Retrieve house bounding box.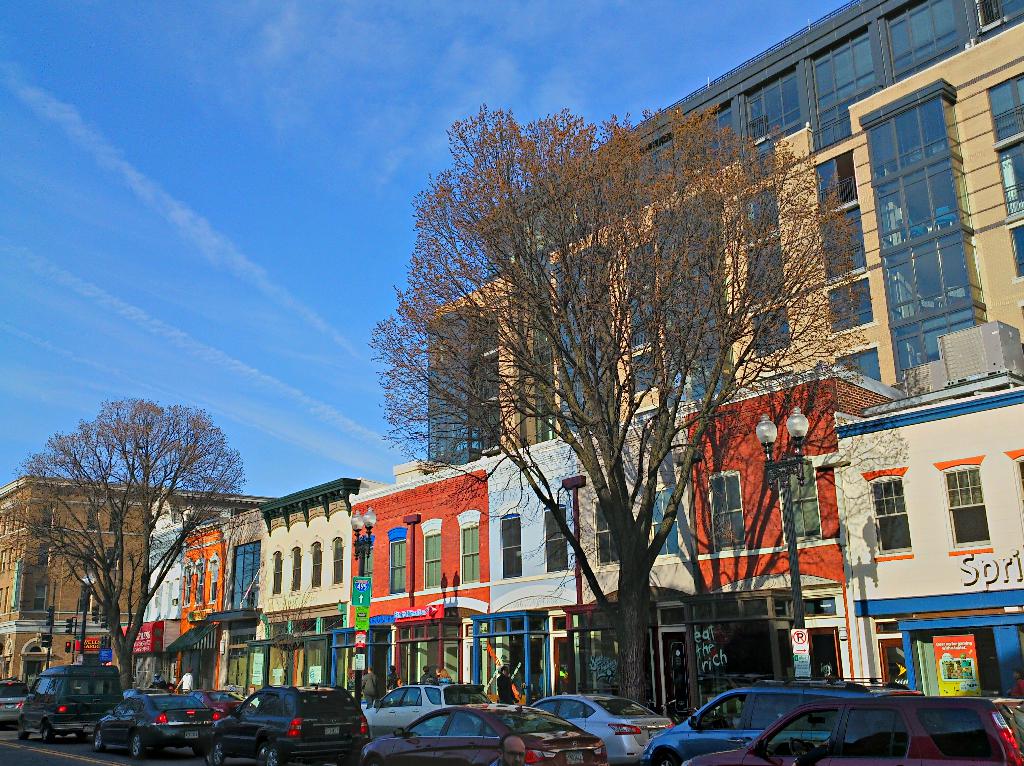
Bounding box: (833, 368, 1023, 708).
